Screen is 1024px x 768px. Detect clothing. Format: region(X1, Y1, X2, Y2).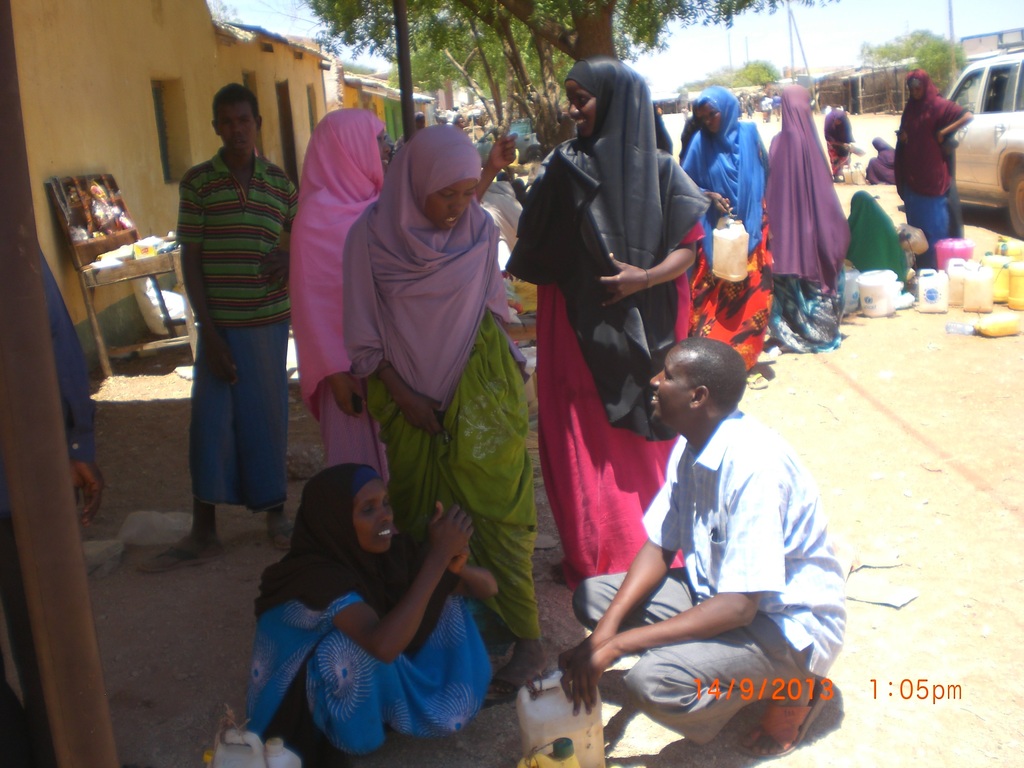
region(340, 125, 548, 644).
